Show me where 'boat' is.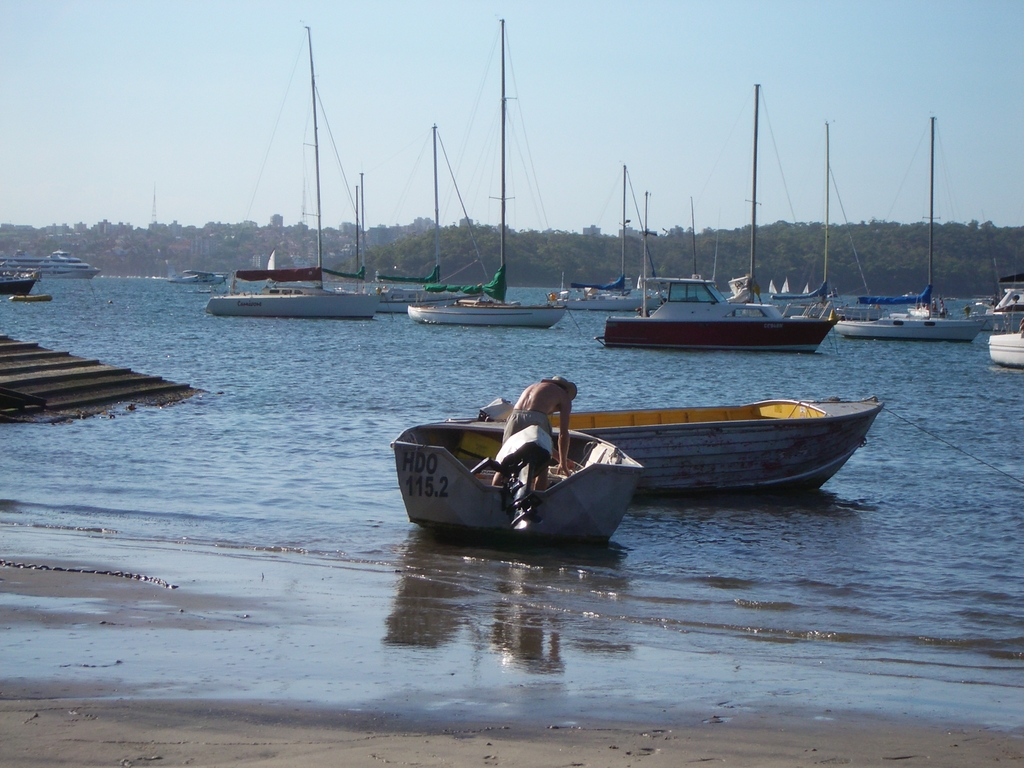
'boat' is at <box>557,161,662,311</box>.
